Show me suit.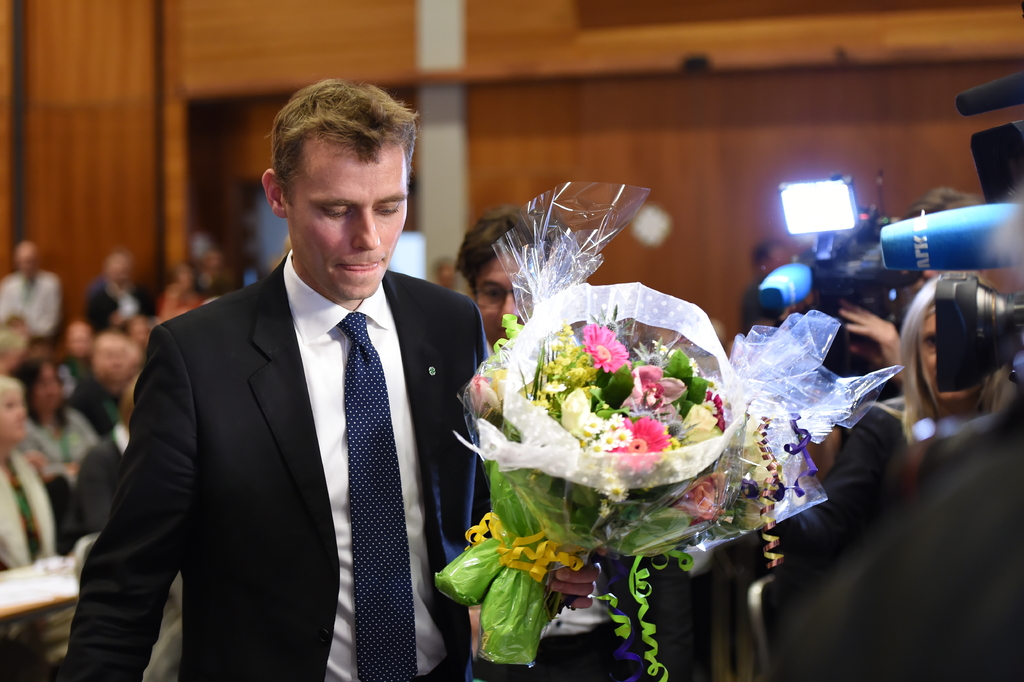
suit is here: (left=86, top=279, right=152, bottom=331).
